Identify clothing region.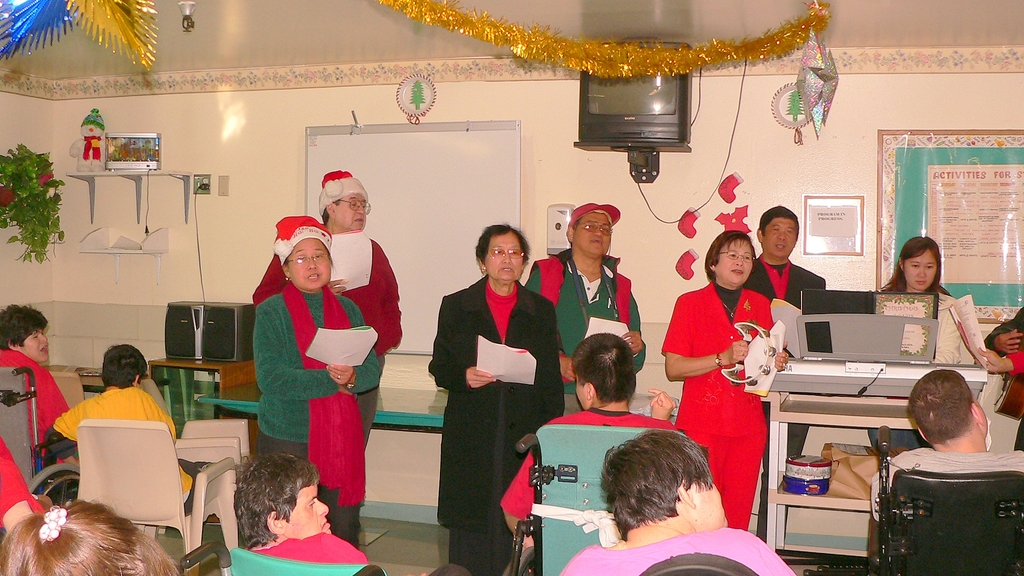
Region: {"x1": 254, "y1": 287, "x2": 384, "y2": 550}.
